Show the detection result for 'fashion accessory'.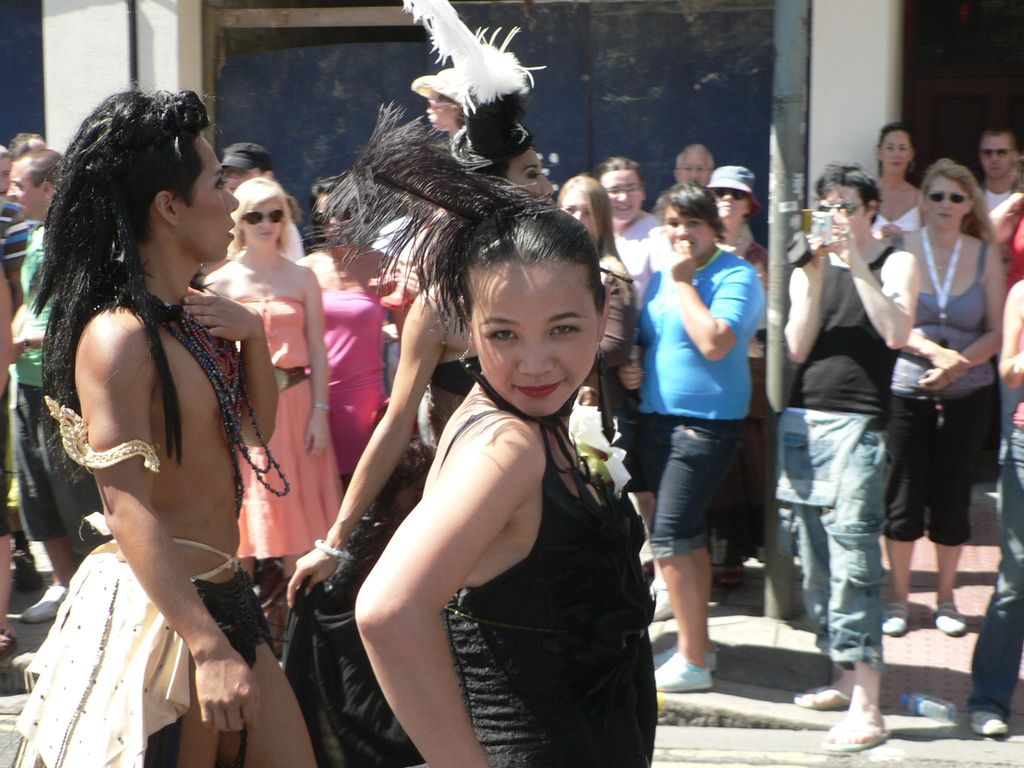
Rect(969, 708, 1009, 739).
